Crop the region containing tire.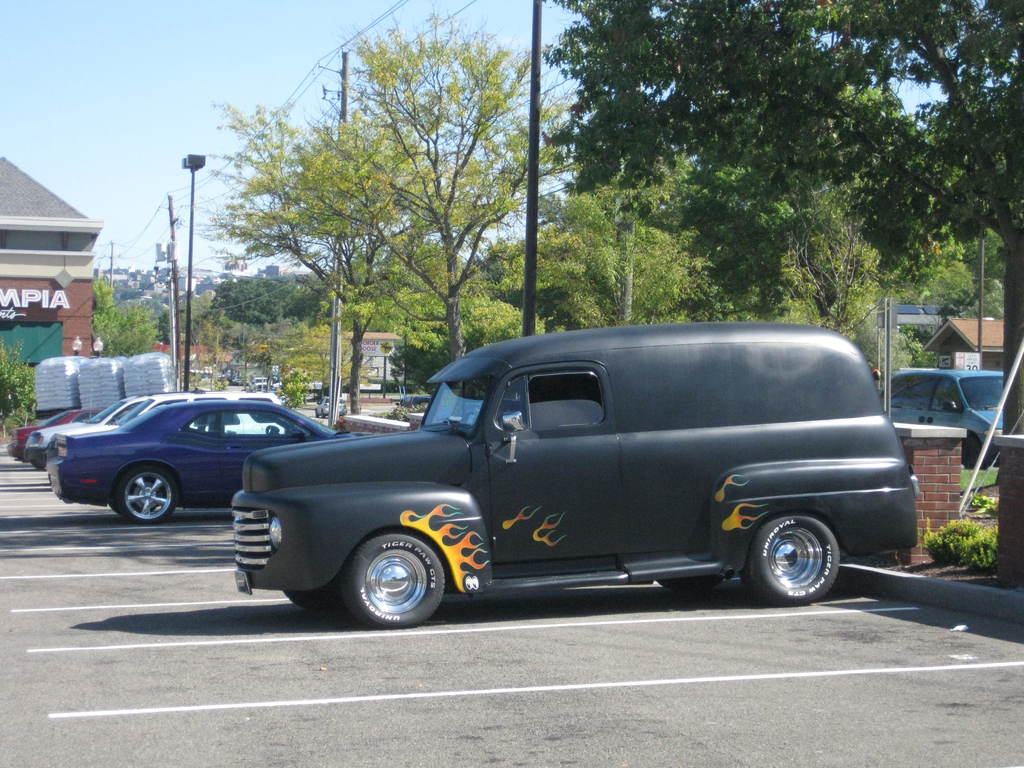
Crop region: left=285, top=581, right=340, bottom=617.
